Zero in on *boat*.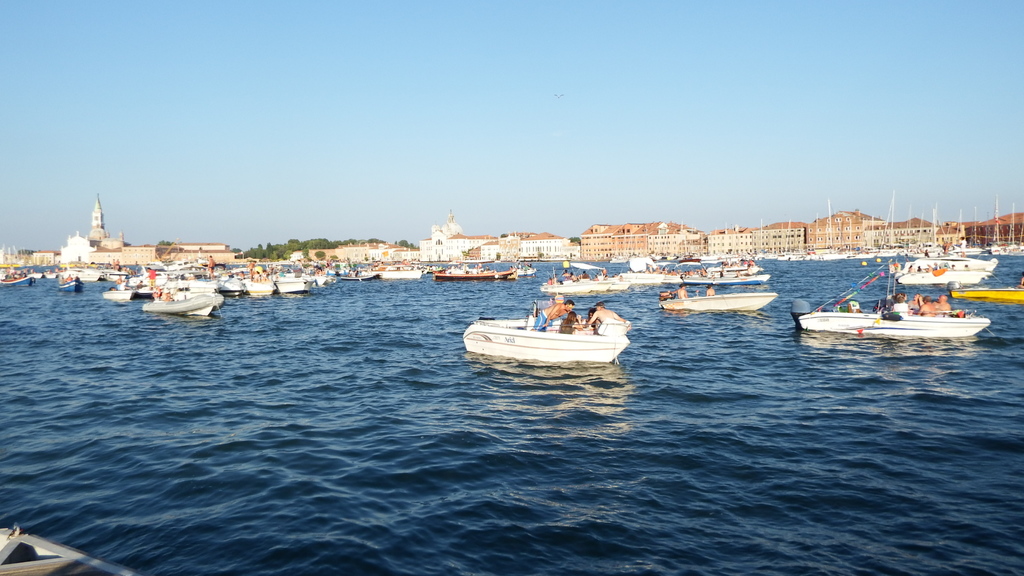
Zeroed in: l=714, t=195, r=1023, b=265.
